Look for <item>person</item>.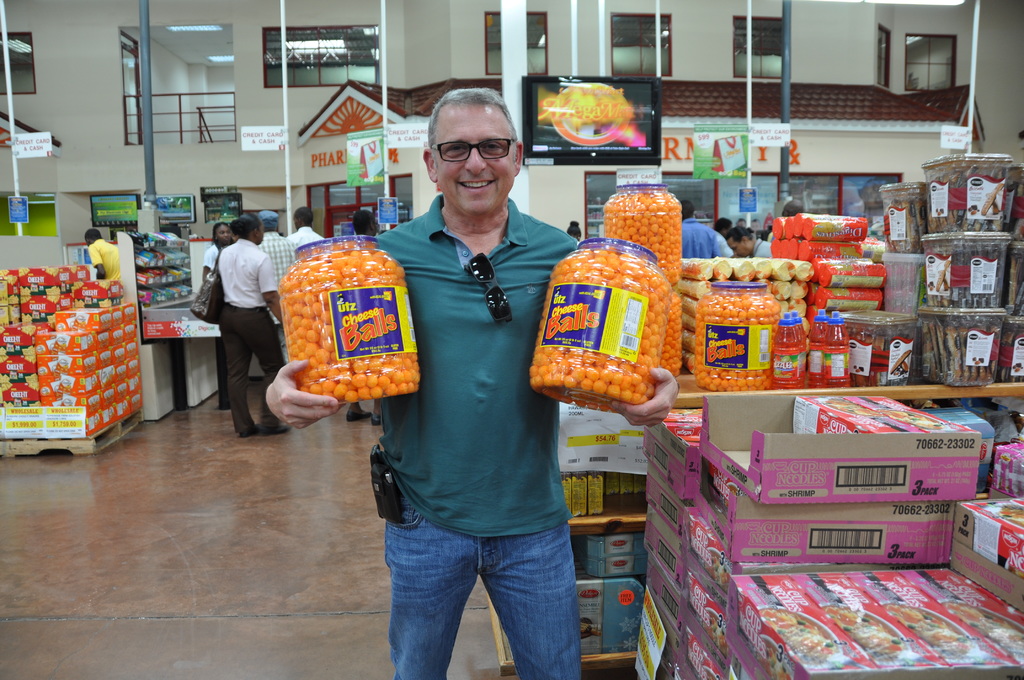
Found: {"x1": 723, "y1": 225, "x2": 780, "y2": 259}.
